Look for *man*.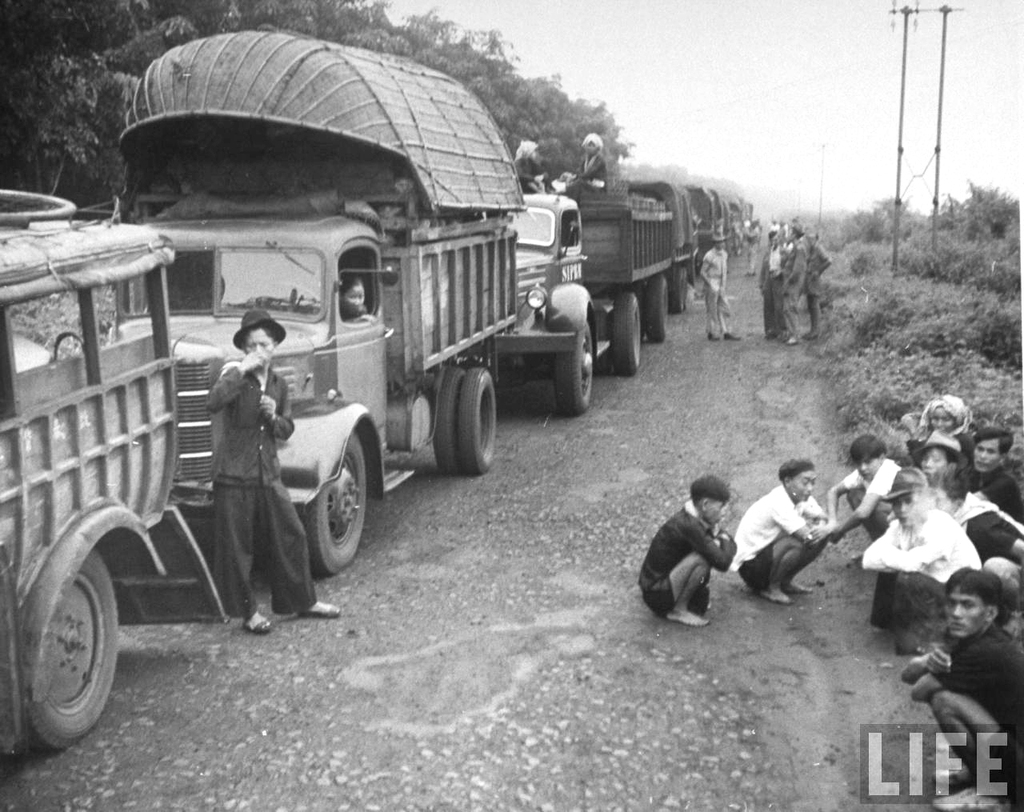
Found: 954/499/1023/550.
